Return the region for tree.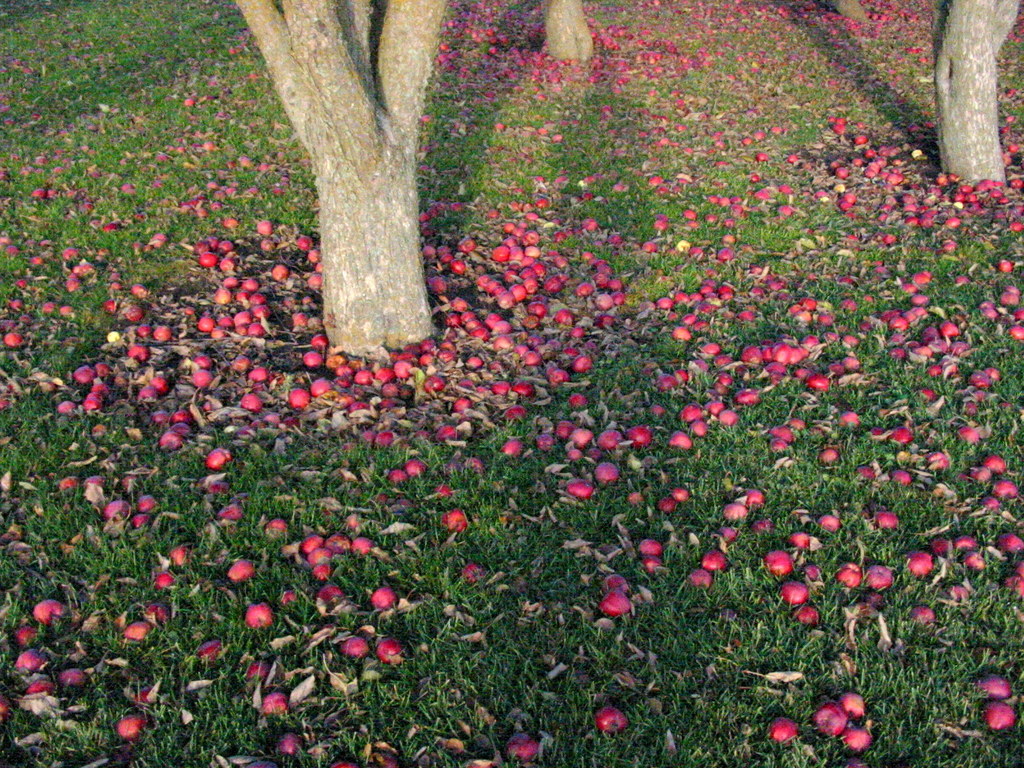
[x1=825, y1=0, x2=865, y2=29].
